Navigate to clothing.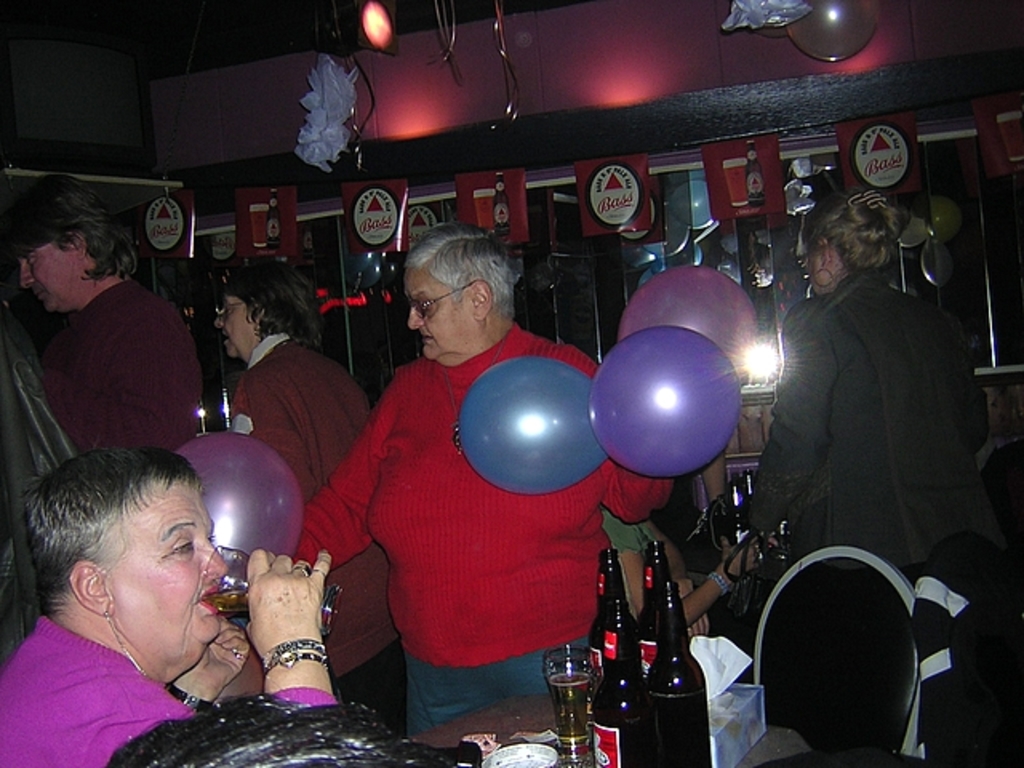
Navigation target: [x1=0, y1=613, x2=331, y2=766].
